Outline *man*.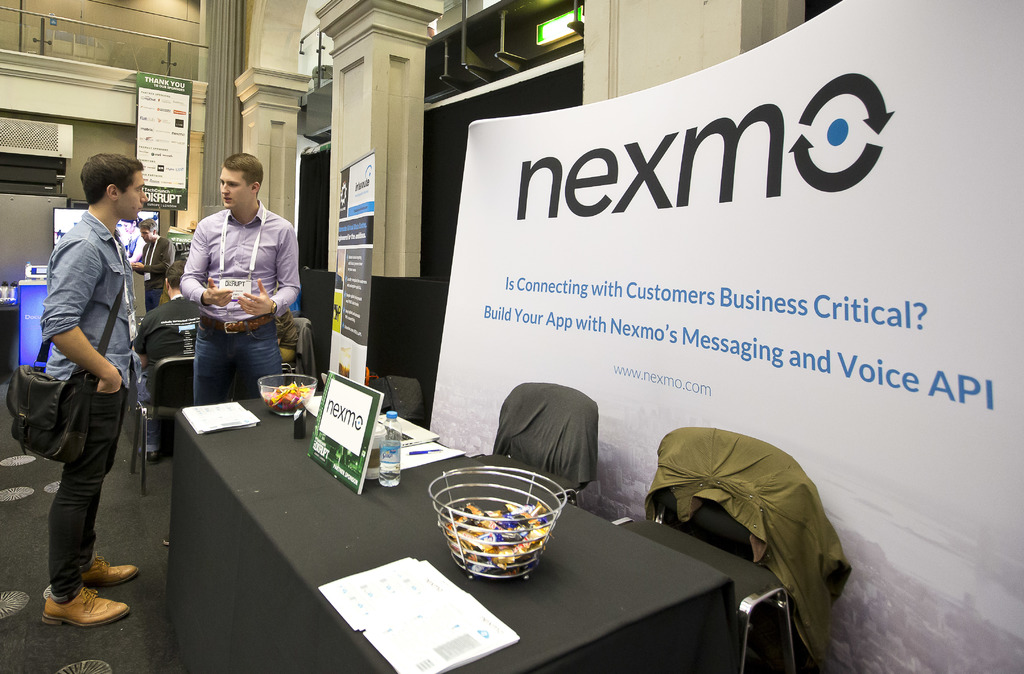
Outline: bbox=[131, 261, 206, 457].
